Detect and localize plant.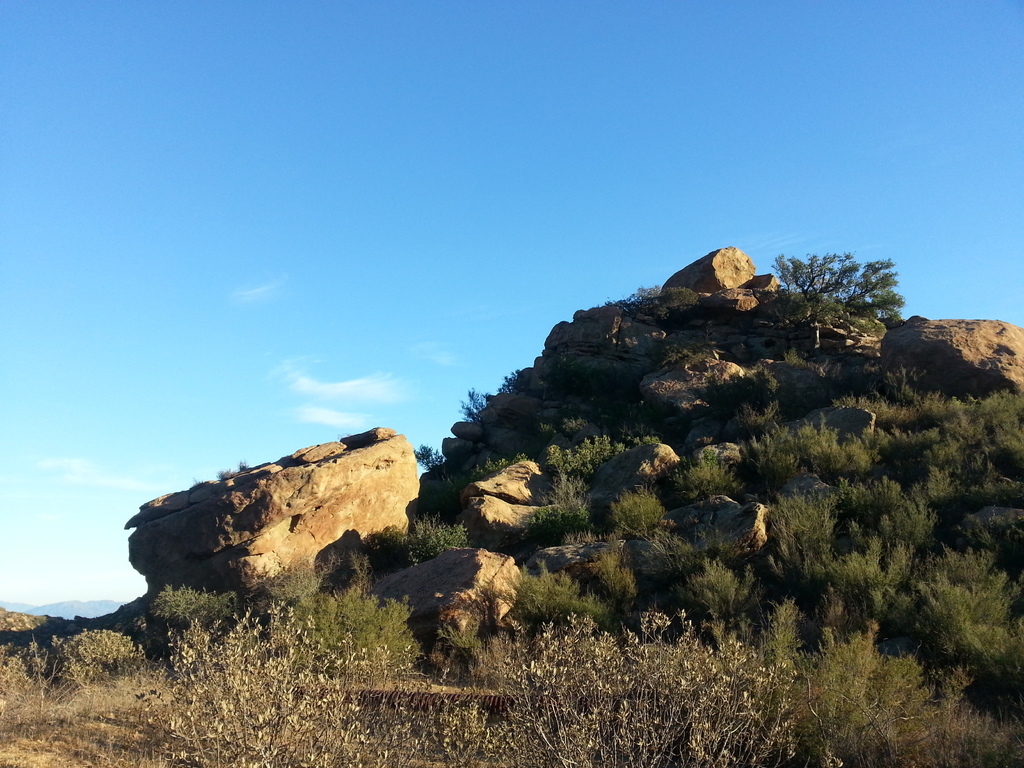
Localized at (773, 247, 897, 336).
